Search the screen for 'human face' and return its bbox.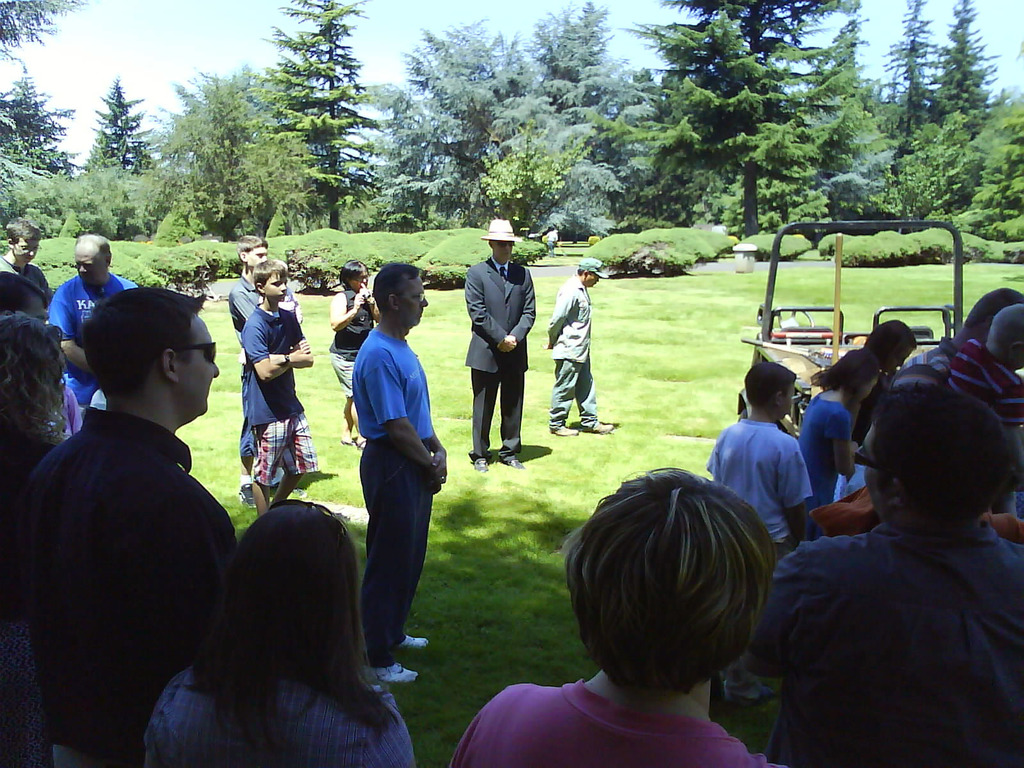
Found: detection(76, 250, 104, 285).
